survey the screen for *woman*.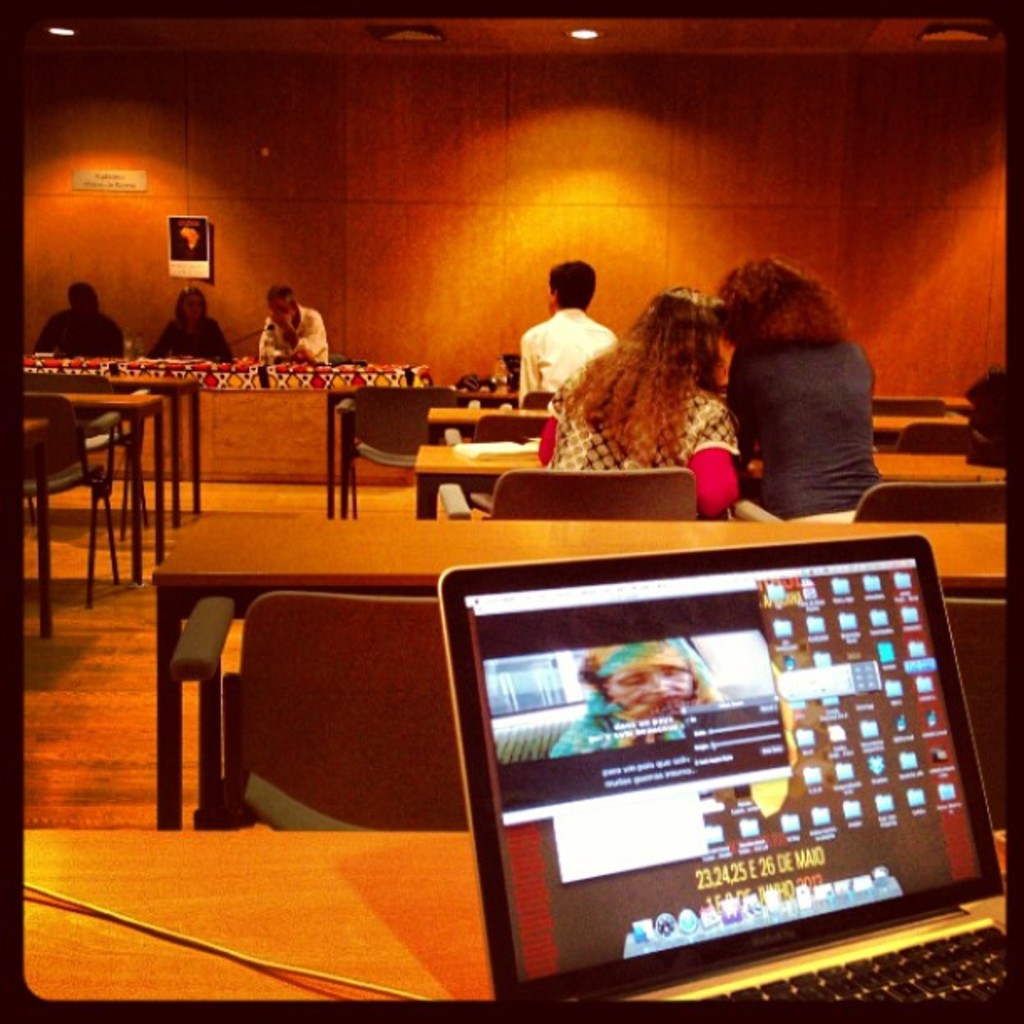
Survey found: 525,286,740,509.
